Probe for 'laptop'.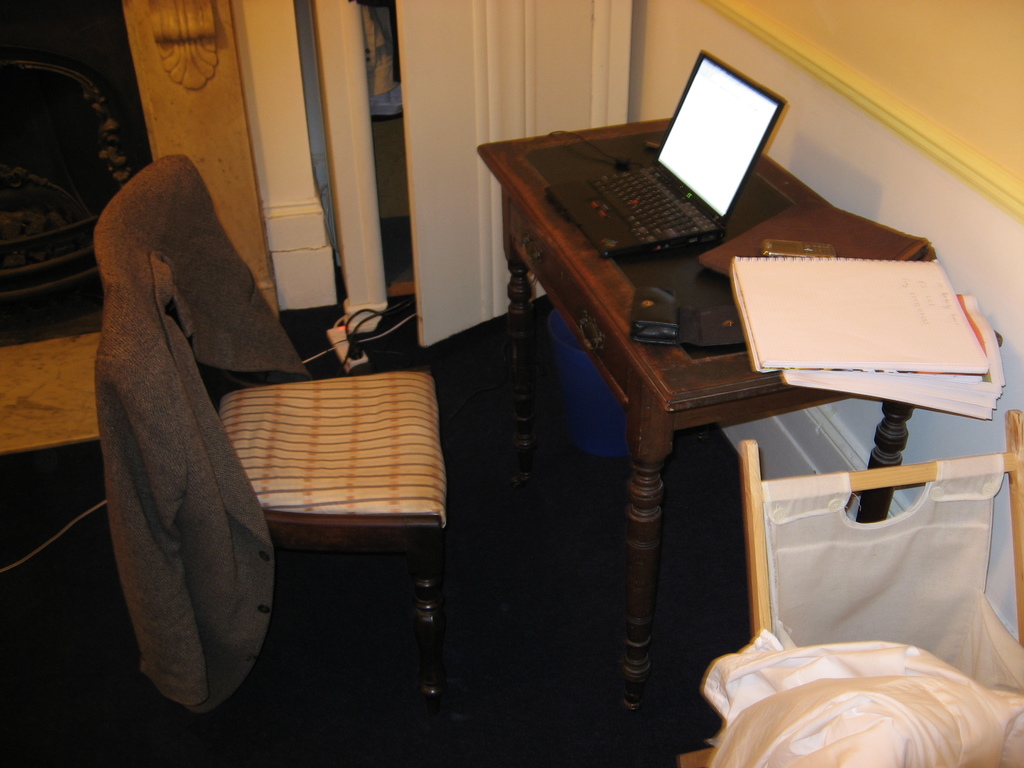
Probe result: {"left": 540, "top": 50, "right": 789, "bottom": 259}.
